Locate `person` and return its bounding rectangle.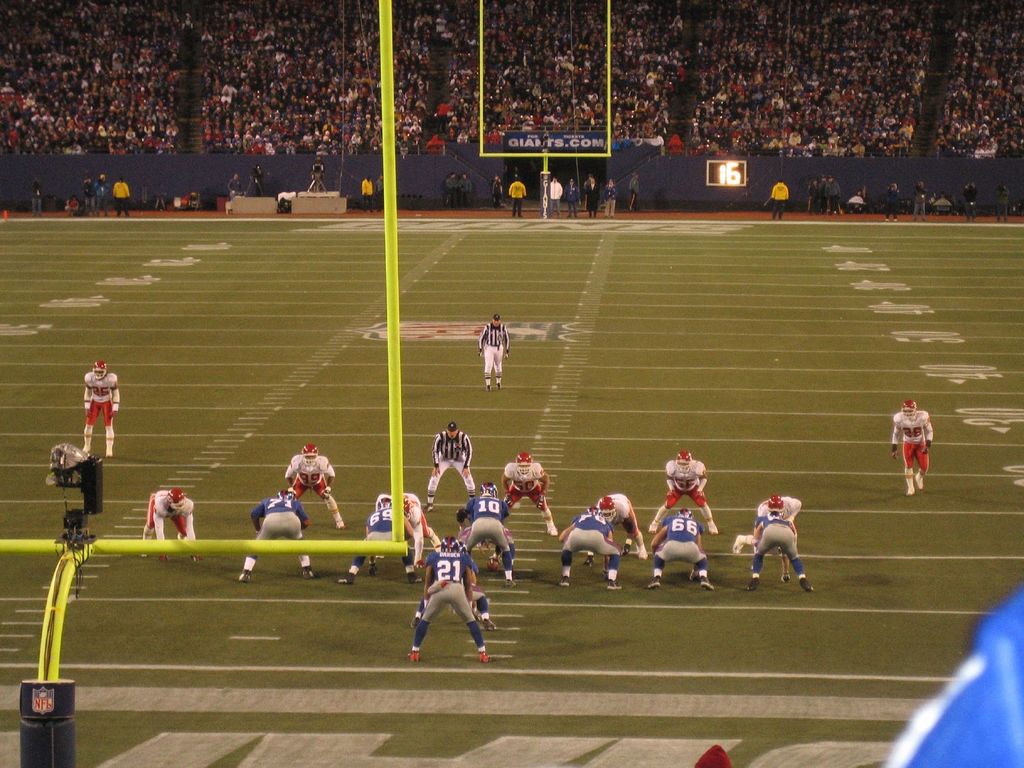
locate(427, 420, 485, 497).
